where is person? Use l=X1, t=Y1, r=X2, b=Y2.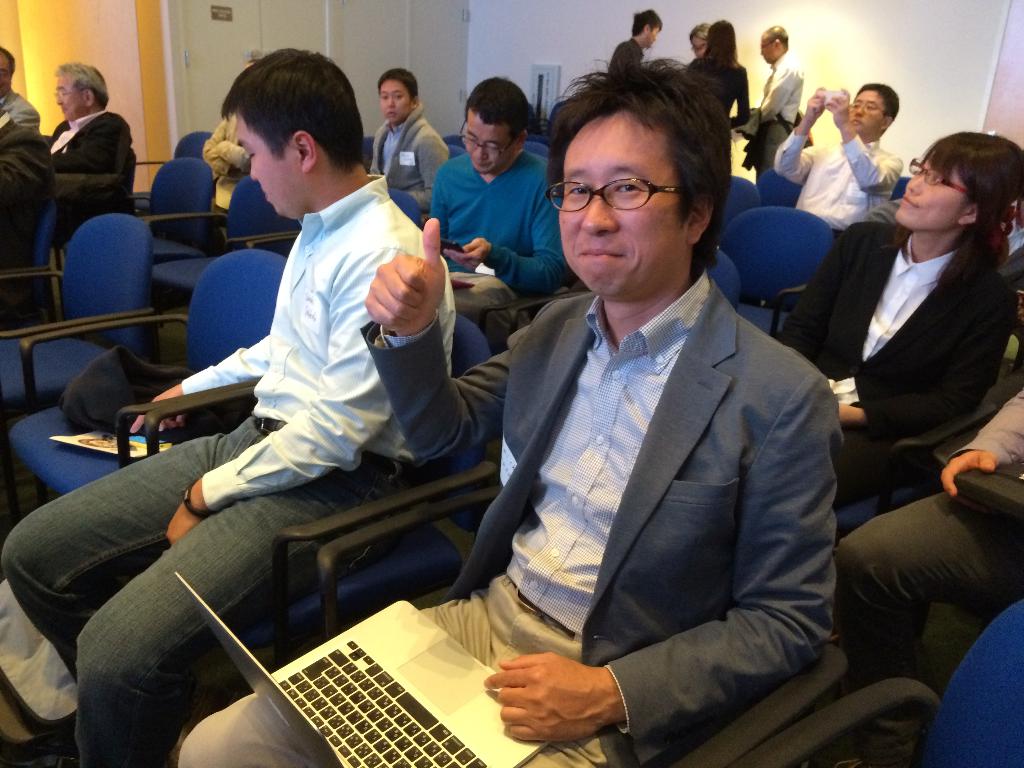
l=178, t=59, r=843, b=767.
